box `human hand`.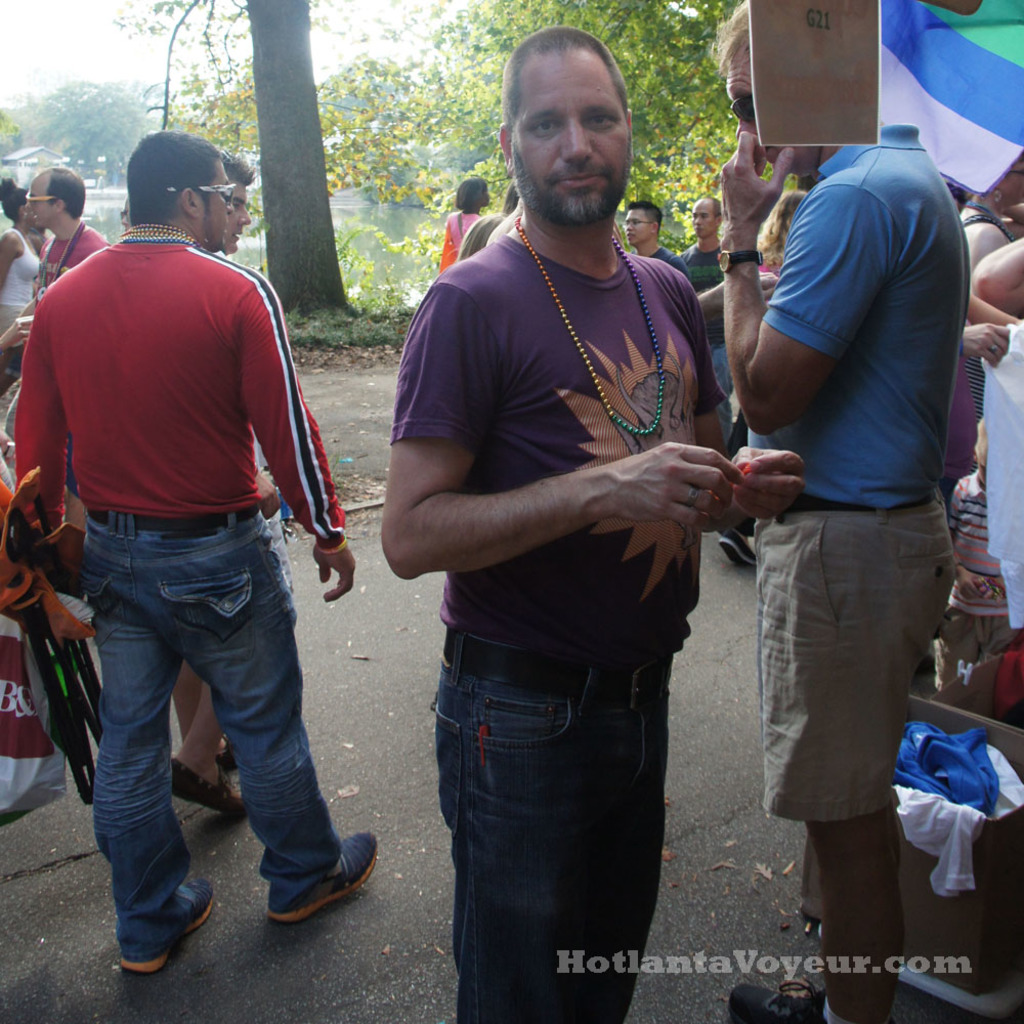
{"x1": 958, "y1": 321, "x2": 1014, "y2": 374}.
